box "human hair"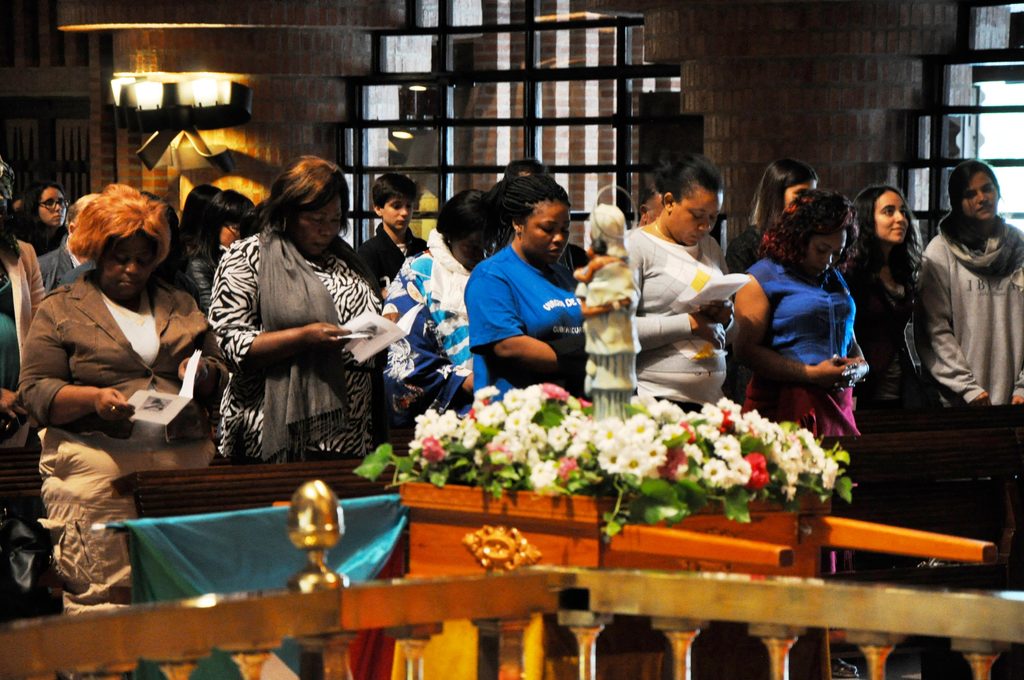
<bbox>67, 181, 172, 273</bbox>
